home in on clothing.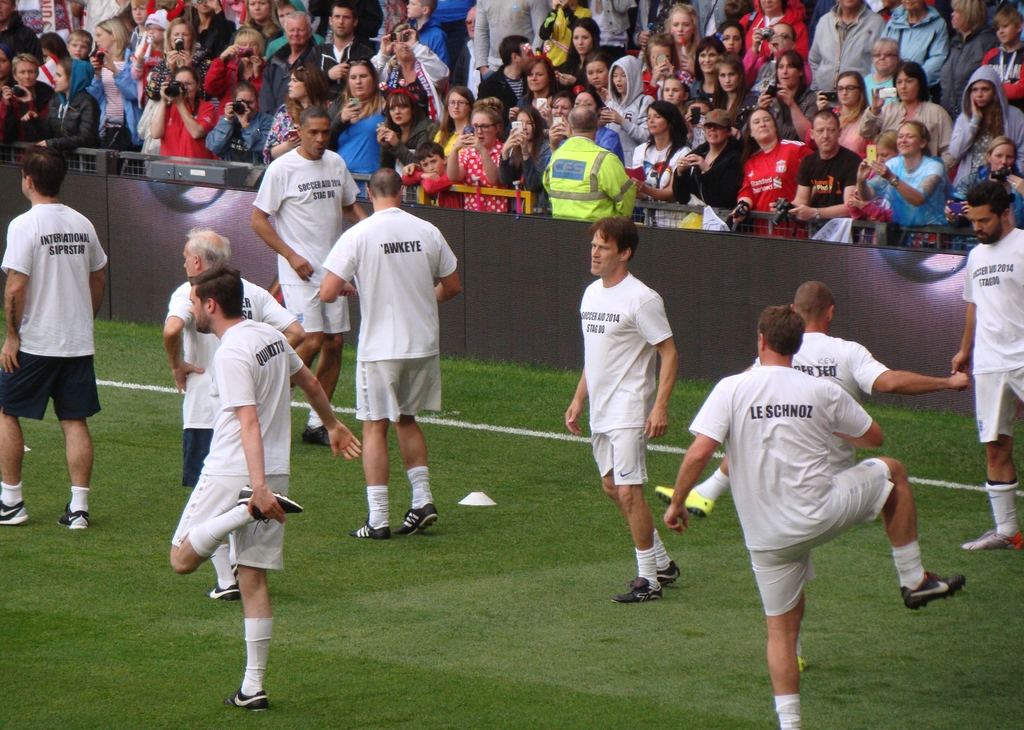
Homed in at 238, 612, 275, 699.
